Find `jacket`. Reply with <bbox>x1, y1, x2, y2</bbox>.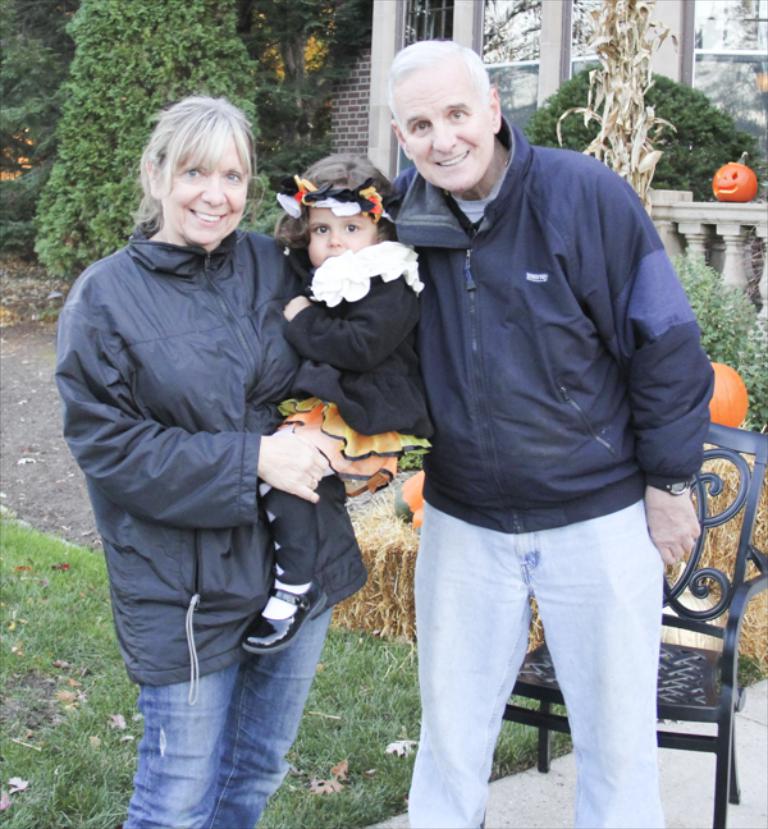
<bbox>55, 216, 374, 688</bbox>.
